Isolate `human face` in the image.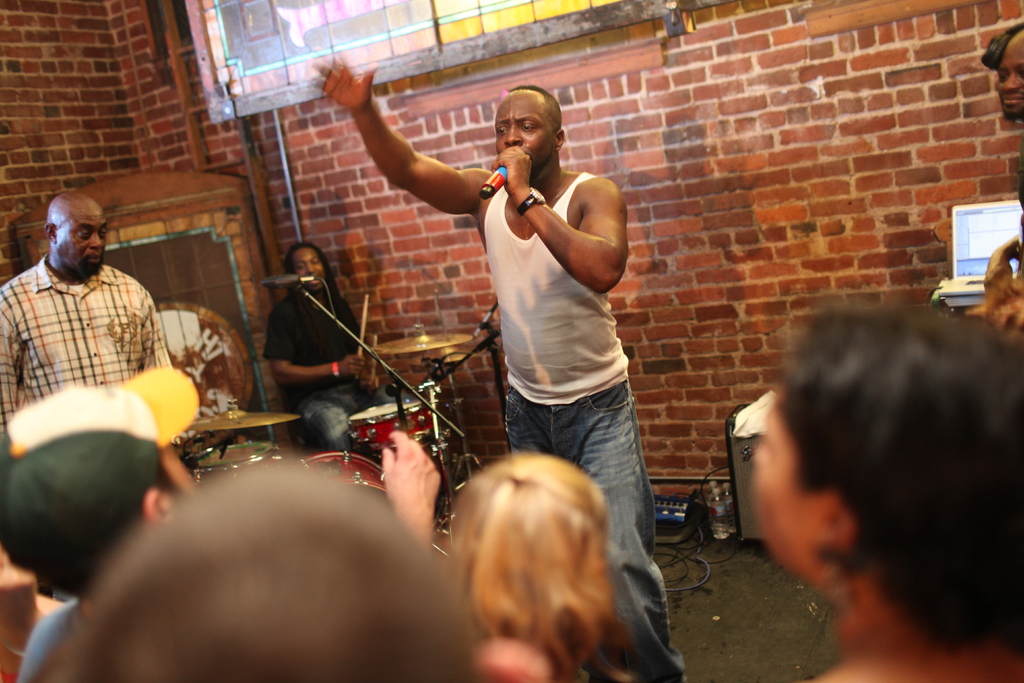
Isolated region: {"x1": 993, "y1": 40, "x2": 1023, "y2": 114}.
